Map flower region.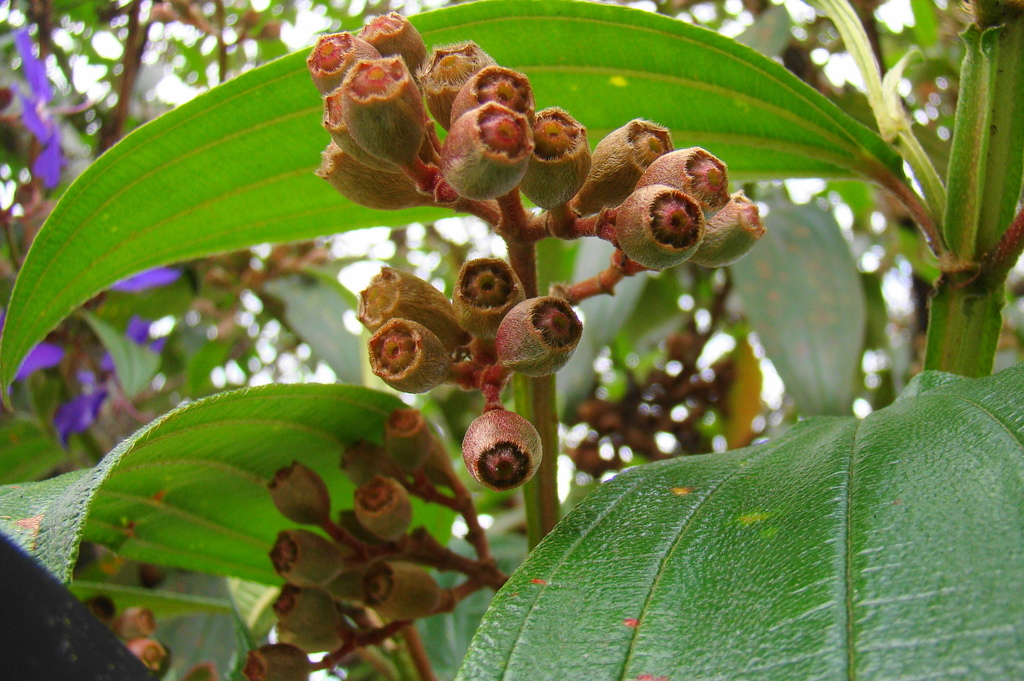
Mapped to {"left": 6, "top": 28, "right": 93, "bottom": 191}.
